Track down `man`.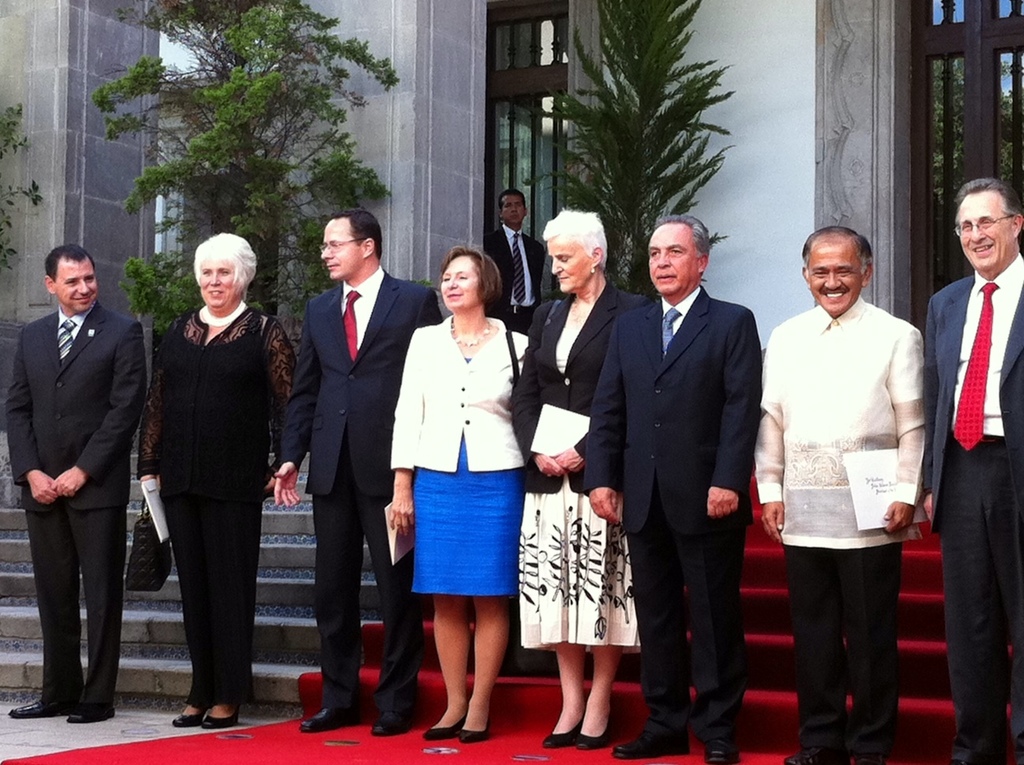
Tracked to <box>480,189,546,339</box>.
